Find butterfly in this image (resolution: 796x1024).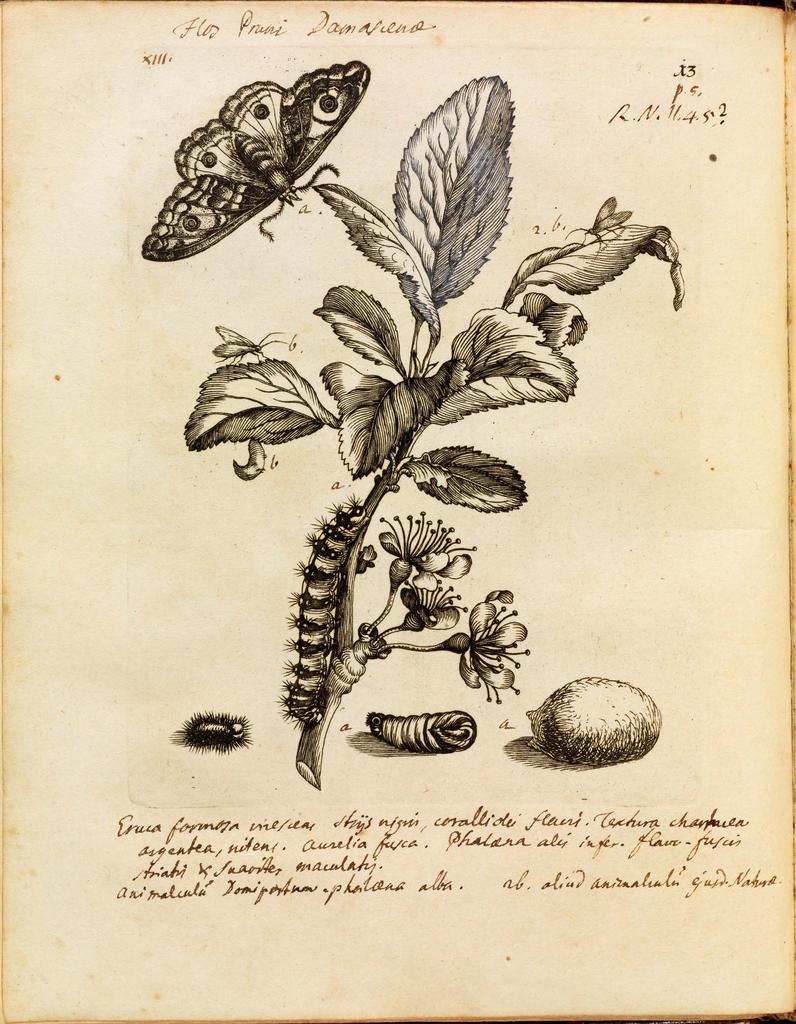
Rect(165, 45, 374, 266).
